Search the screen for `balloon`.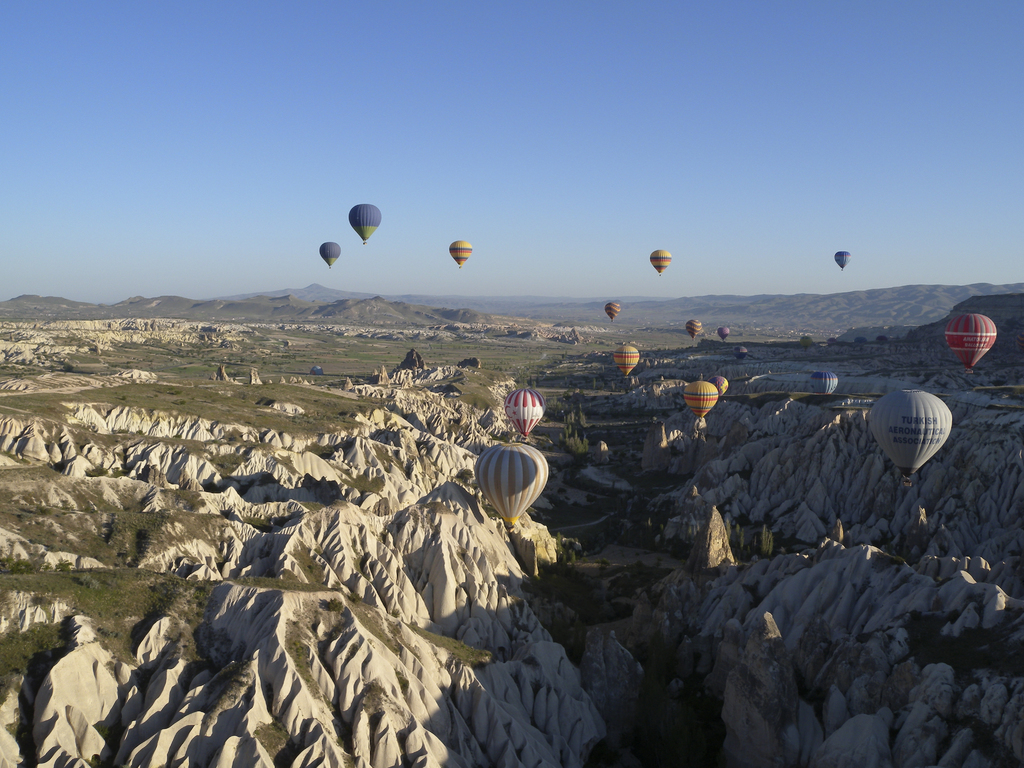
Found at select_region(603, 300, 621, 321).
